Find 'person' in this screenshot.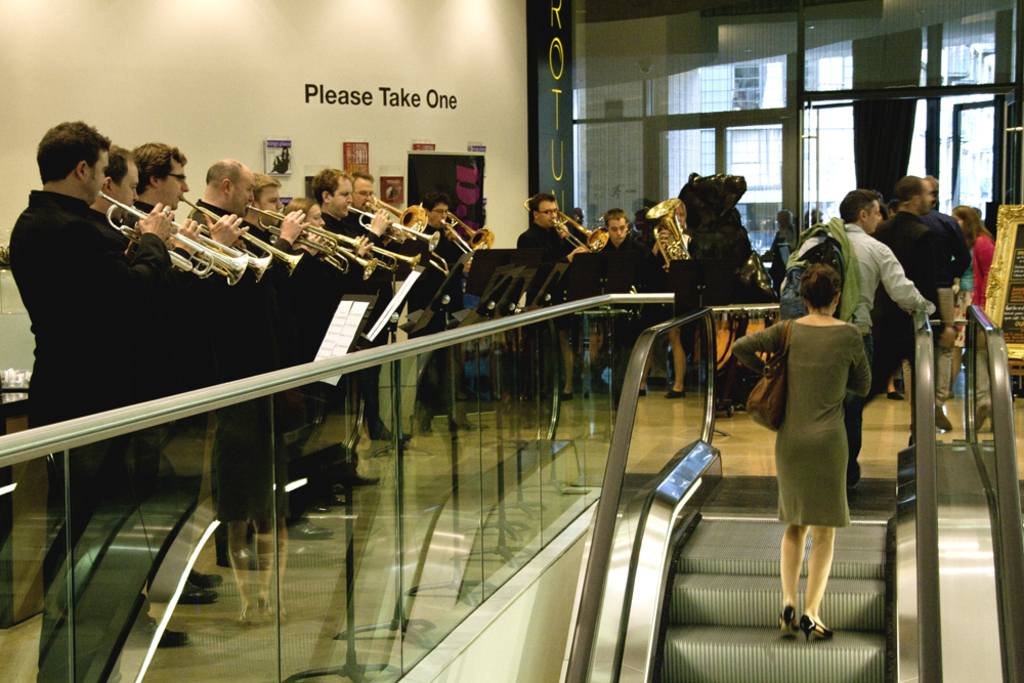
The bounding box for 'person' is select_region(16, 110, 158, 413).
